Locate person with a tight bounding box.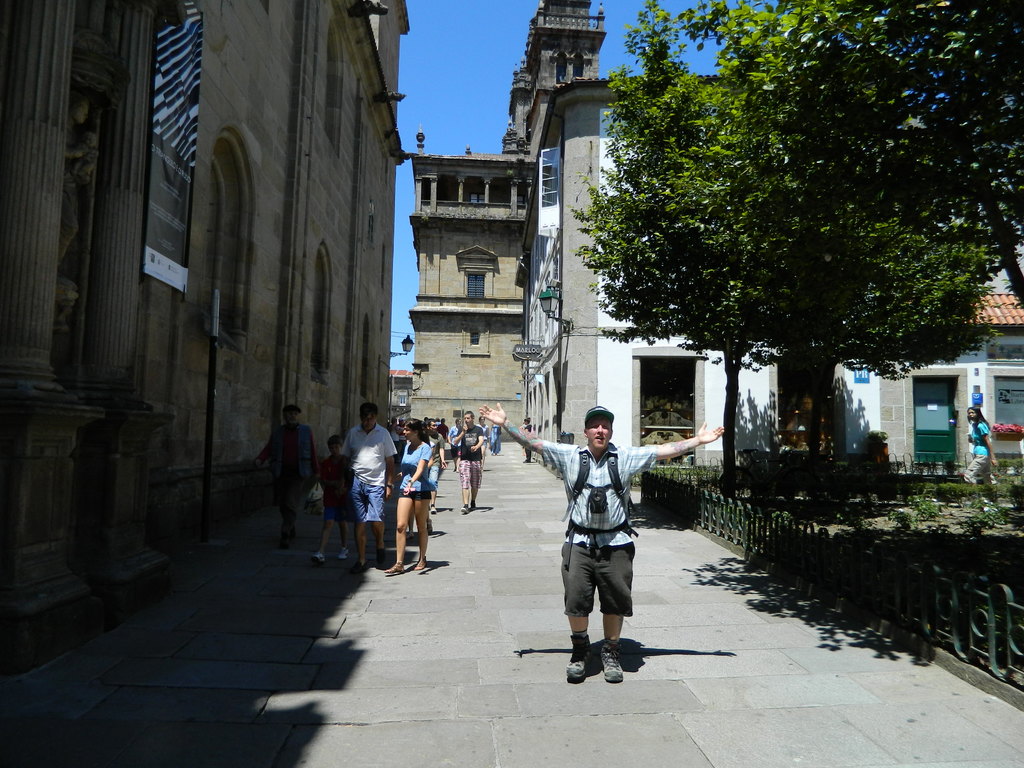
(x1=480, y1=398, x2=734, y2=686).
